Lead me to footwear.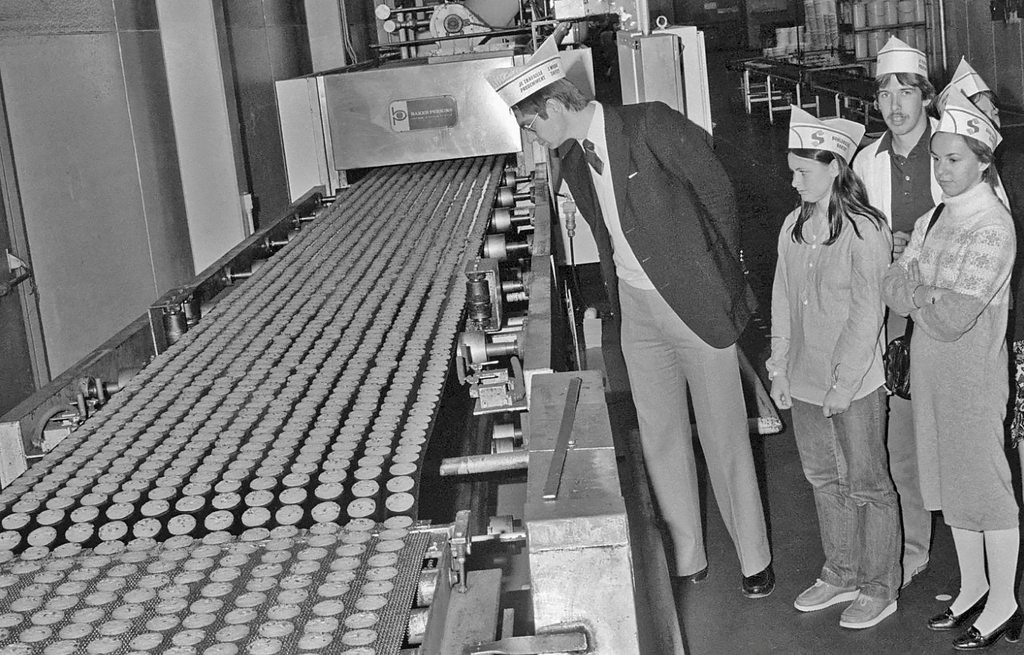
Lead to [x1=684, y1=567, x2=705, y2=583].
